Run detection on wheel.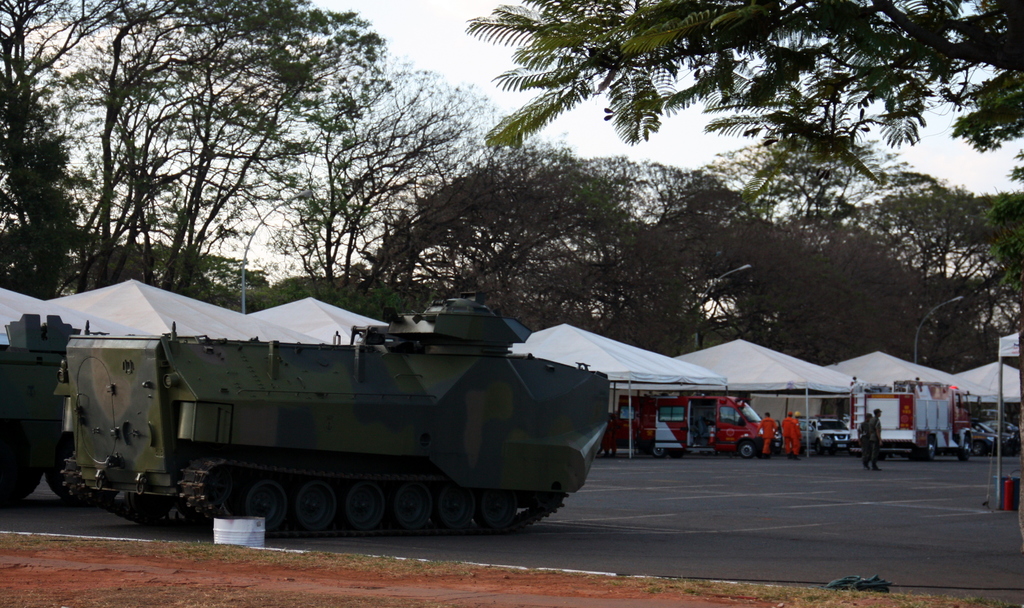
Result: box(957, 438, 973, 463).
